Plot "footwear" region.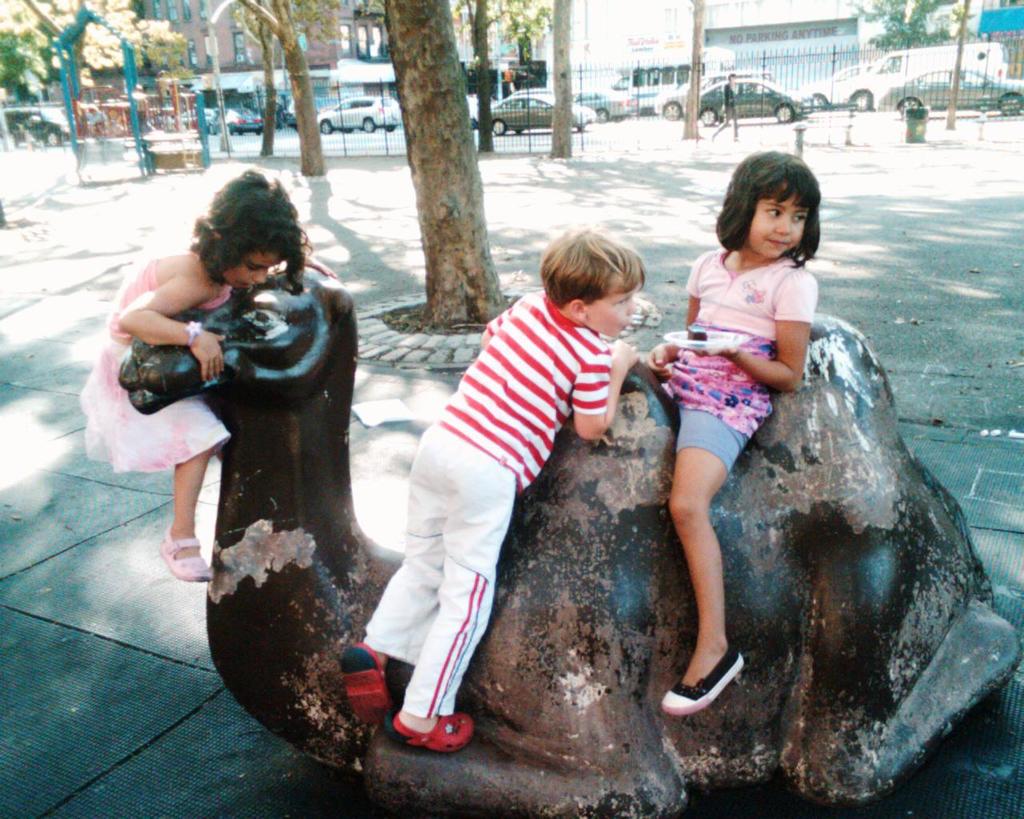
Plotted at (x1=340, y1=638, x2=390, y2=732).
